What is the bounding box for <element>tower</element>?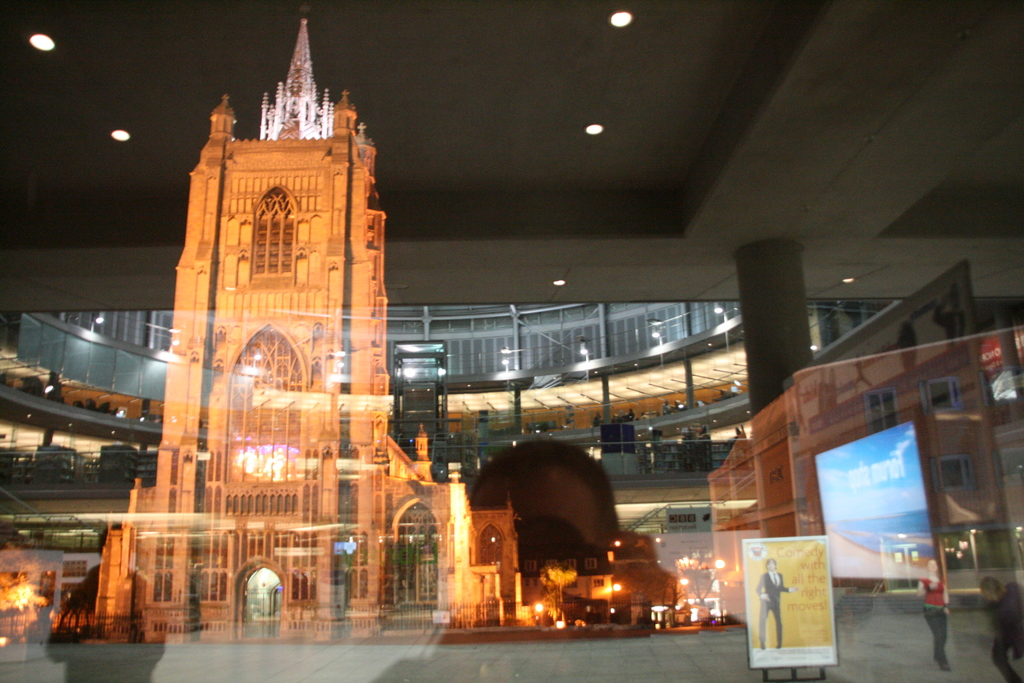
(x1=88, y1=0, x2=523, y2=643).
